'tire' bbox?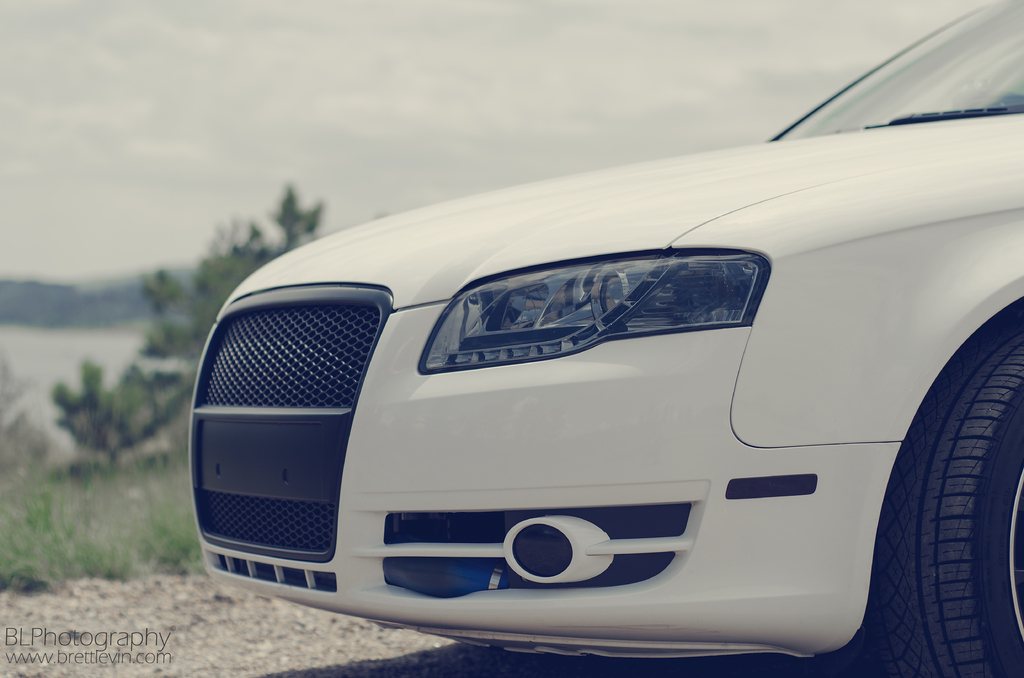
box(865, 319, 1023, 674)
